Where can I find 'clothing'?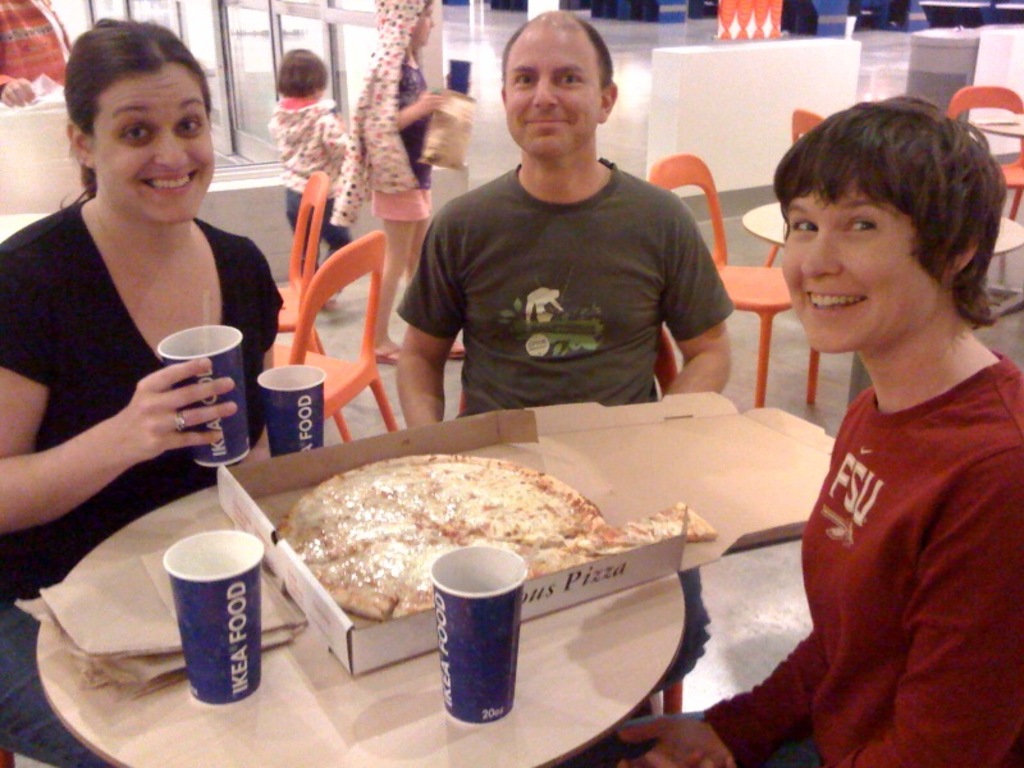
You can find it at BBox(353, 0, 425, 219).
